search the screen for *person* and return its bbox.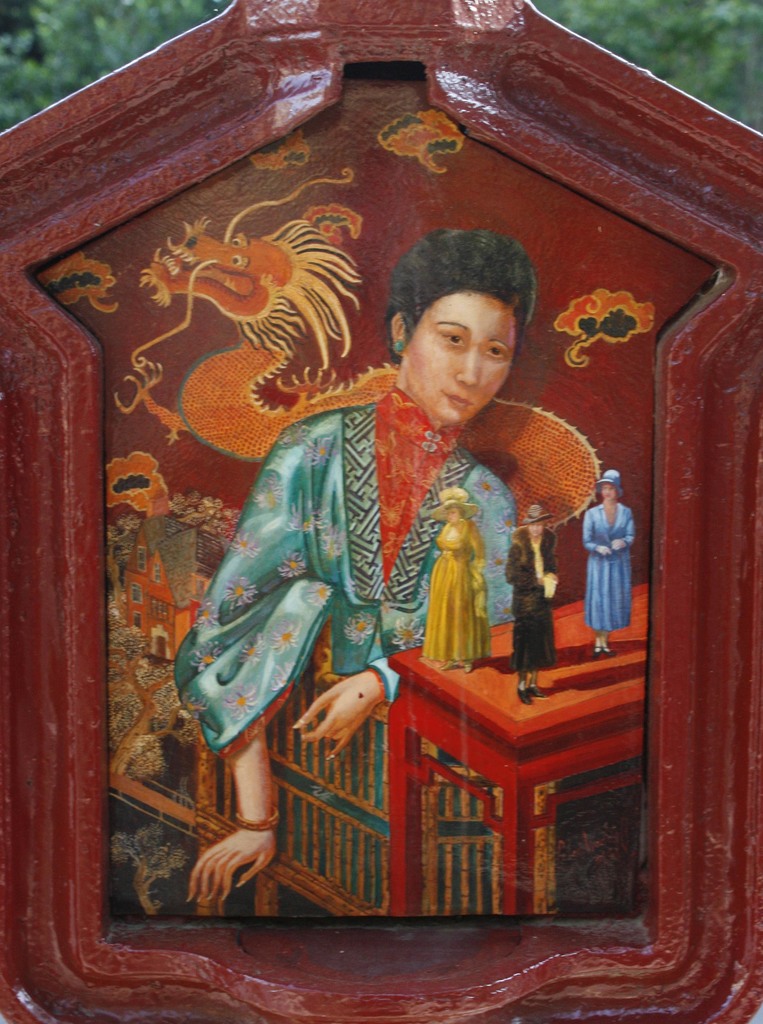
Found: l=170, t=230, r=607, b=915.
